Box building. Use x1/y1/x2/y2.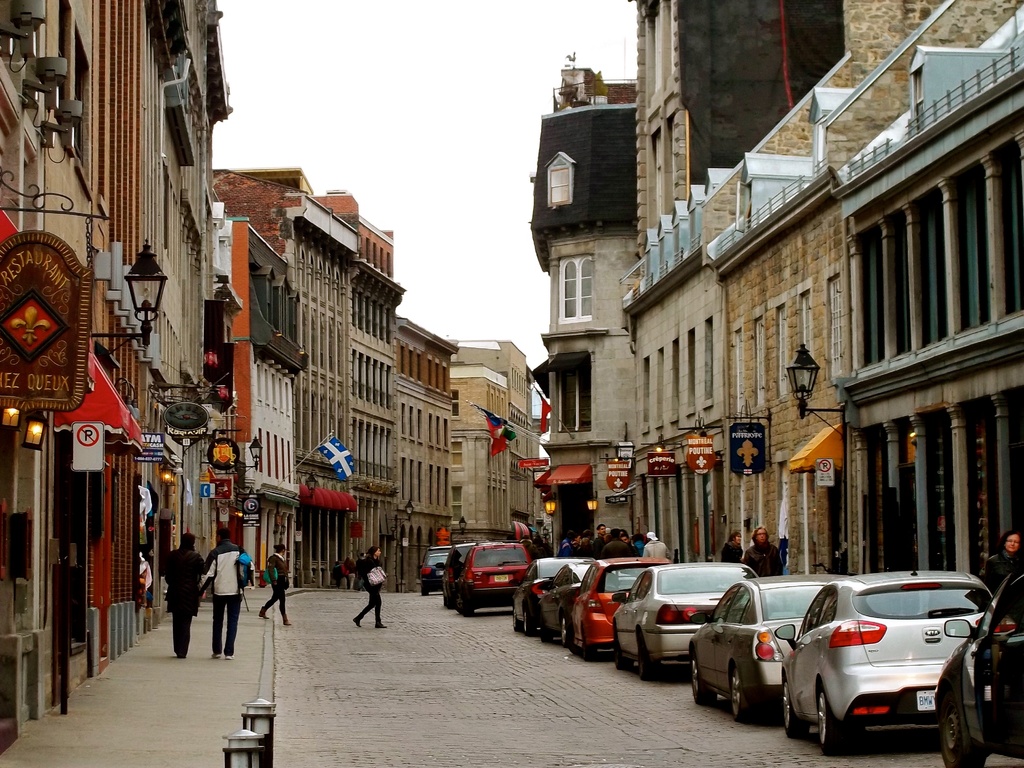
313/189/410/589.
